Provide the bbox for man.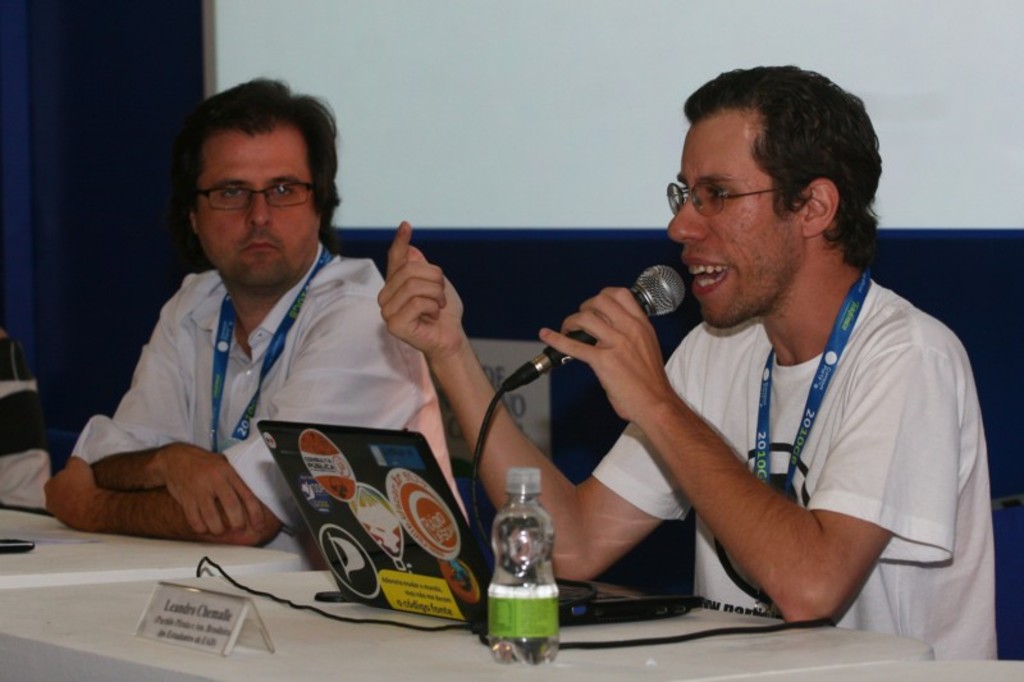
x1=37, y1=74, x2=472, y2=545.
